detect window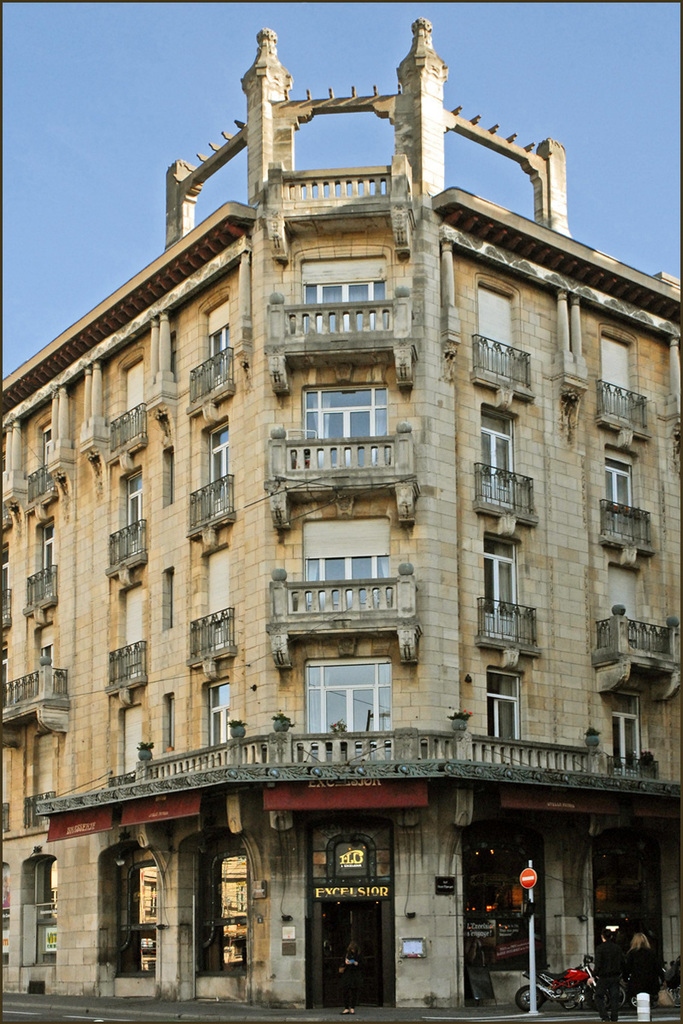
x1=158, y1=443, x2=178, y2=512
